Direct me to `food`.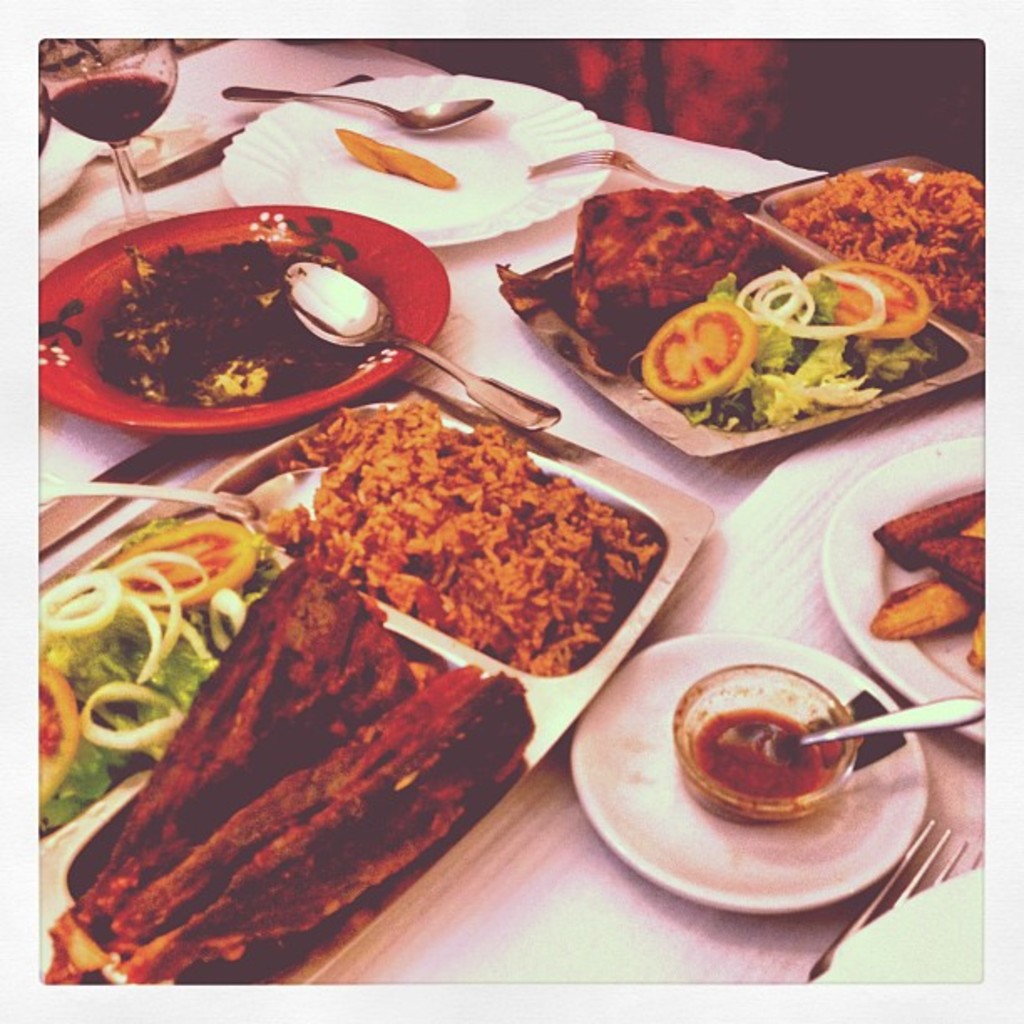
Direction: x1=42, y1=556, x2=535, y2=984.
